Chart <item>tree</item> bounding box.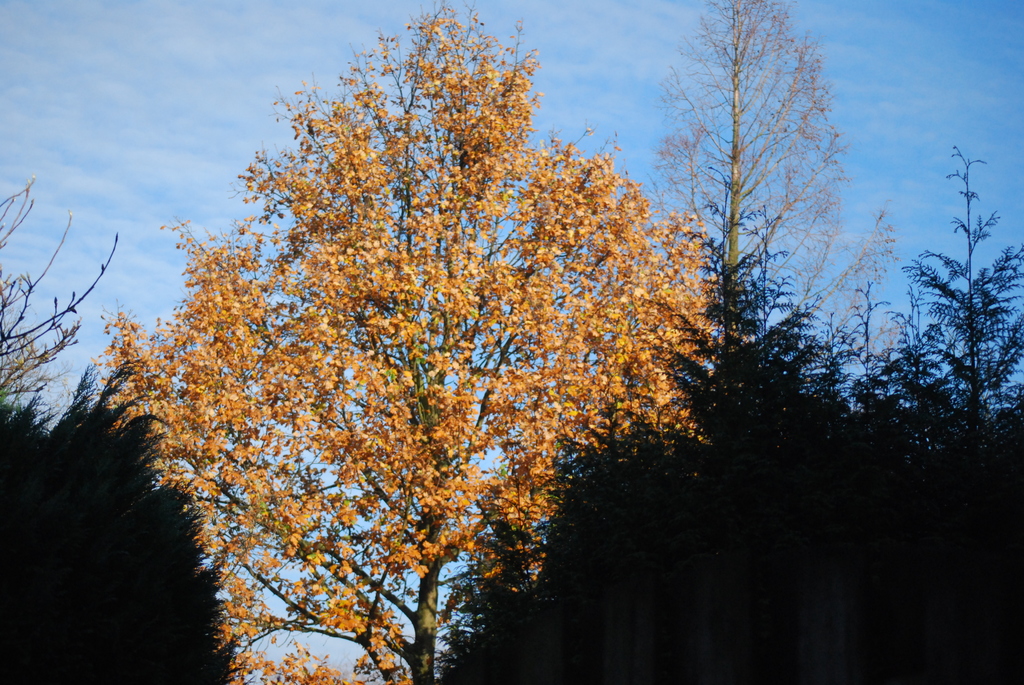
Charted: bbox(438, 148, 1023, 684).
